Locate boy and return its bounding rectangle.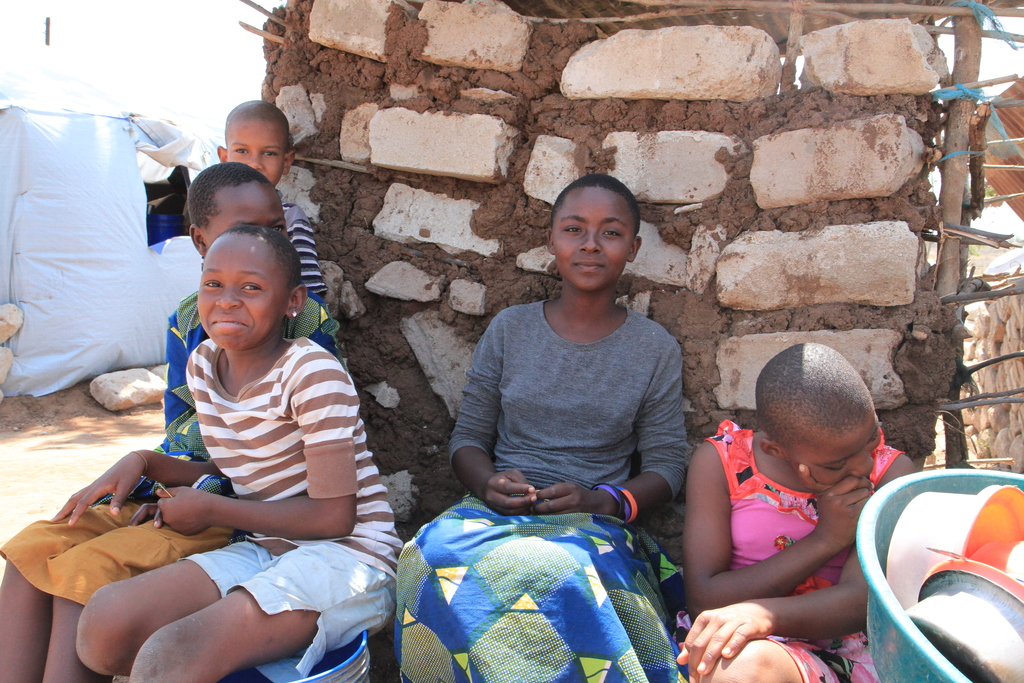
locate(661, 327, 912, 678).
